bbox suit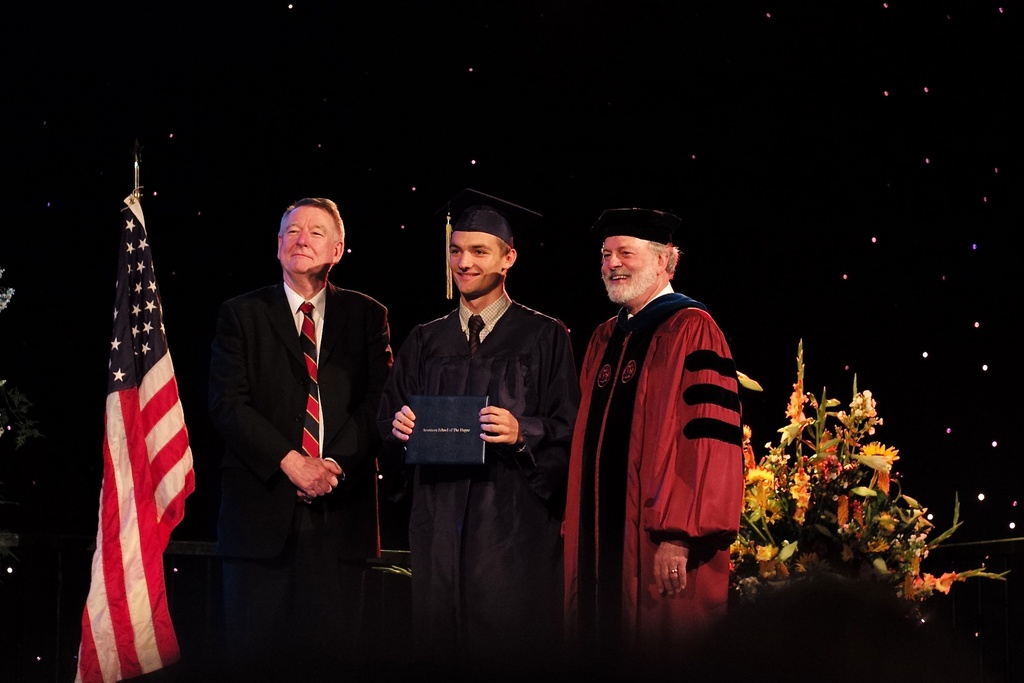
[left=207, top=174, right=371, bottom=612]
